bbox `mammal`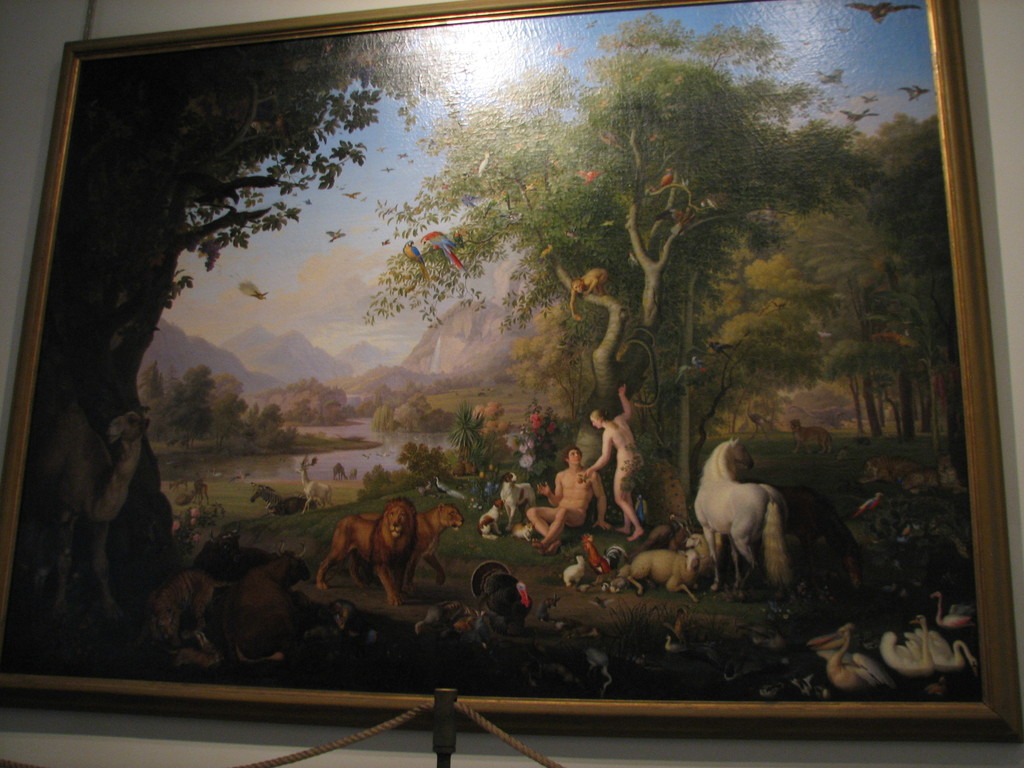
bbox=[145, 570, 212, 639]
